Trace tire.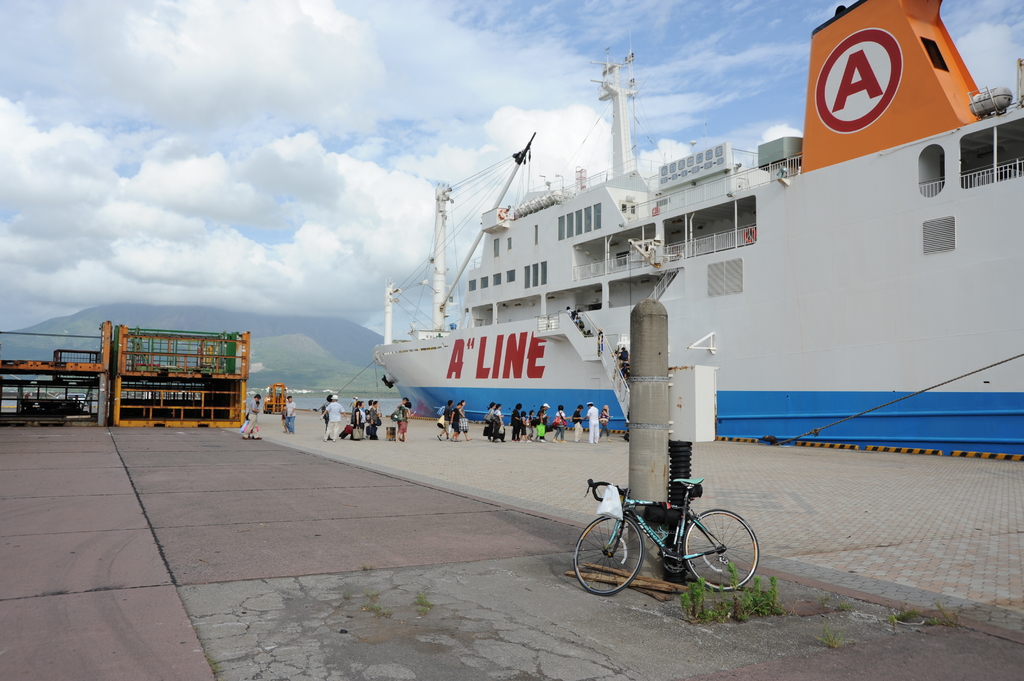
Traced to detection(570, 511, 646, 599).
